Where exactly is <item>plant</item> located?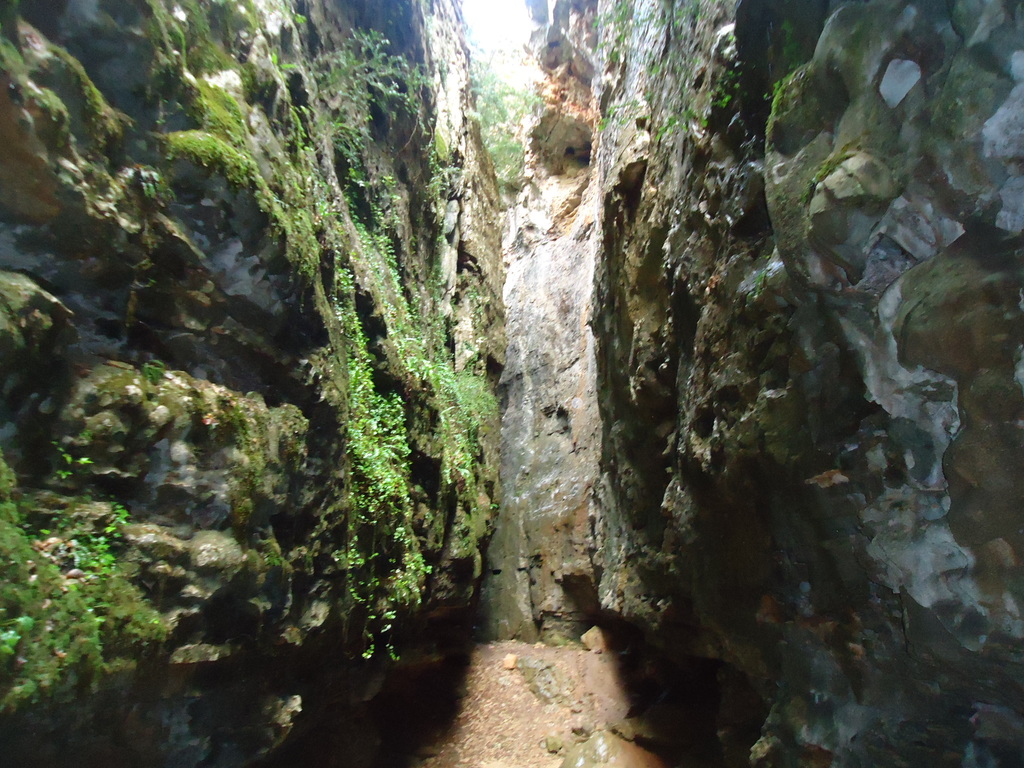
Its bounding box is 740, 268, 767, 300.
